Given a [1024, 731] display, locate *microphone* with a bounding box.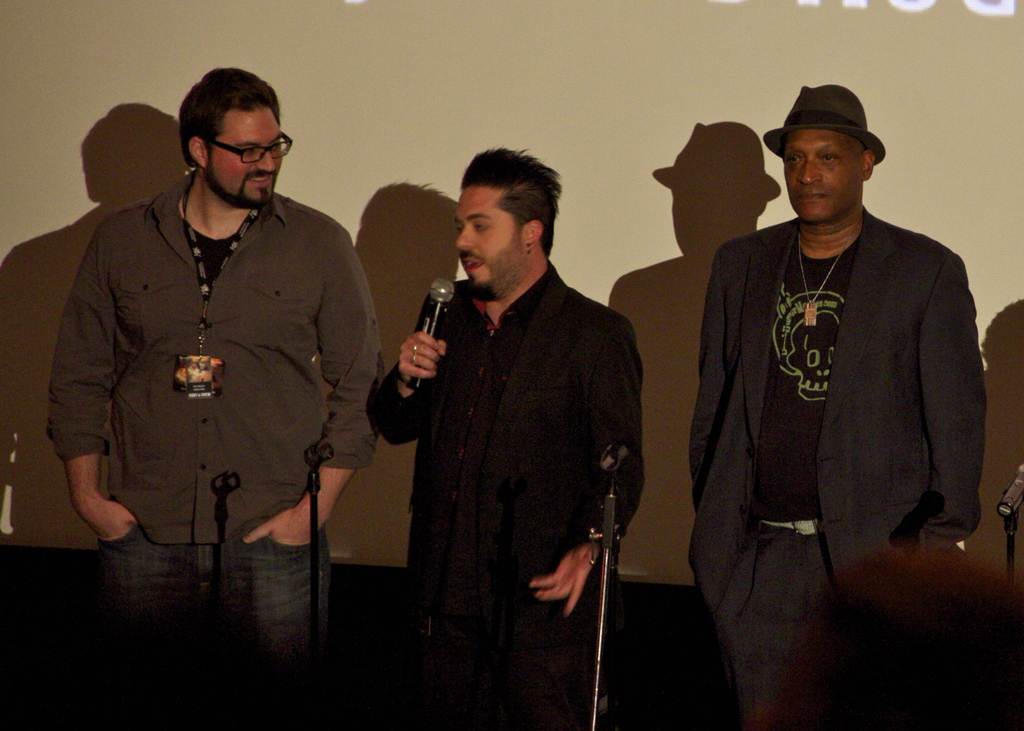
Located: crop(996, 457, 1023, 517).
